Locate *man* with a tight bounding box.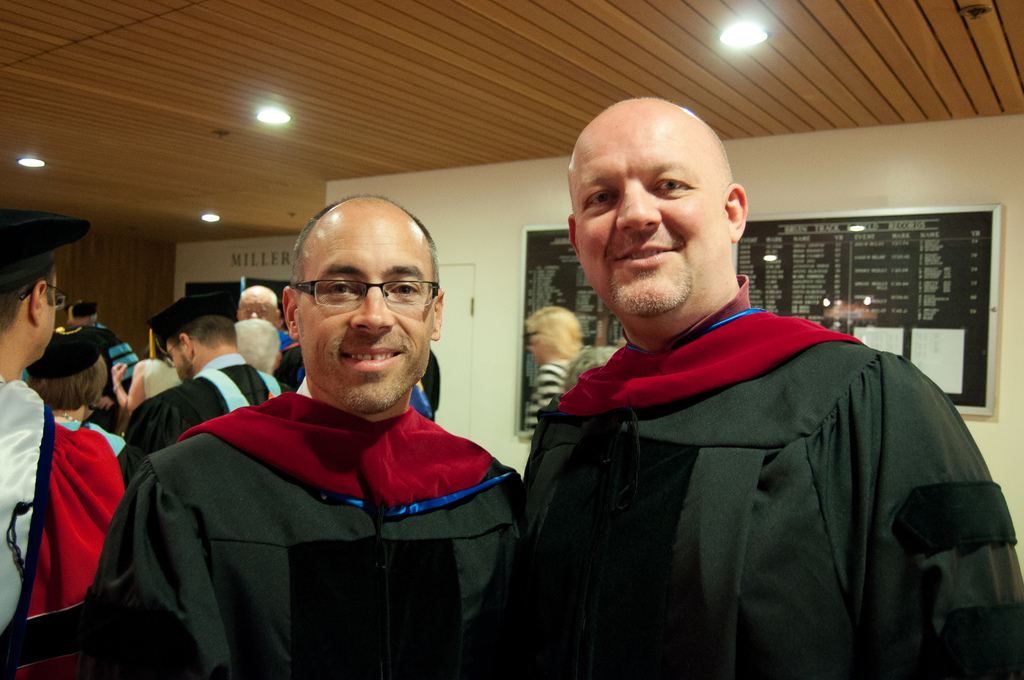
{"left": 512, "top": 95, "right": 1023, "bottom": 679}.
